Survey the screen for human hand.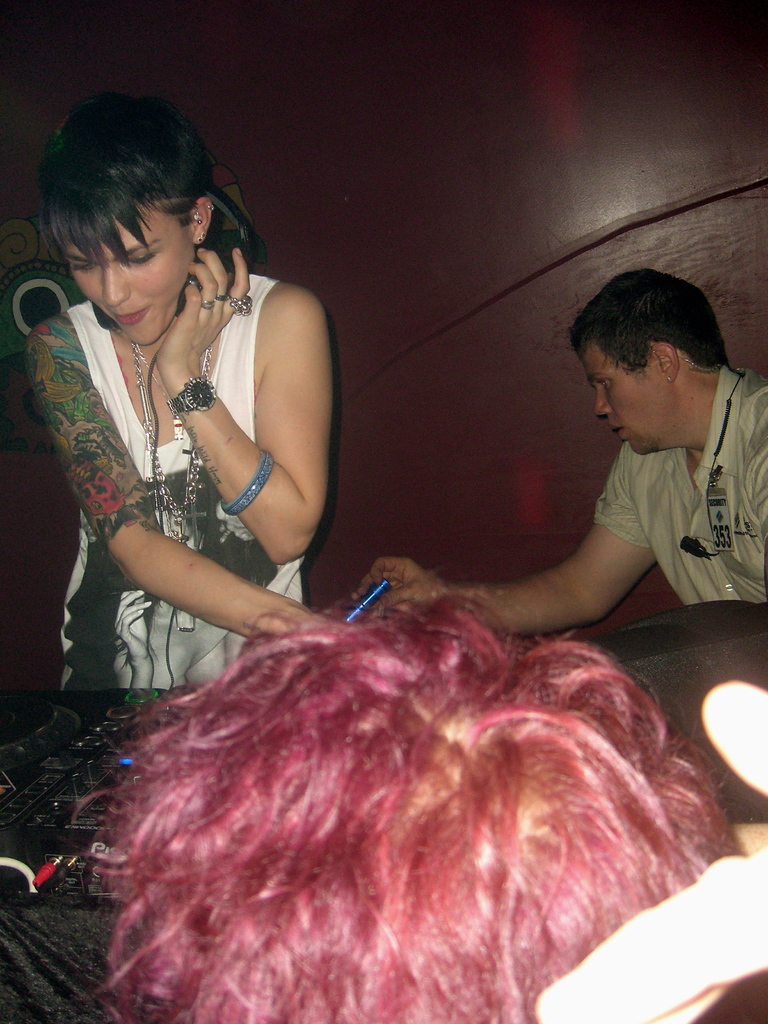
Survey found: (left=538, top=680, right=767, bottom=1023).
